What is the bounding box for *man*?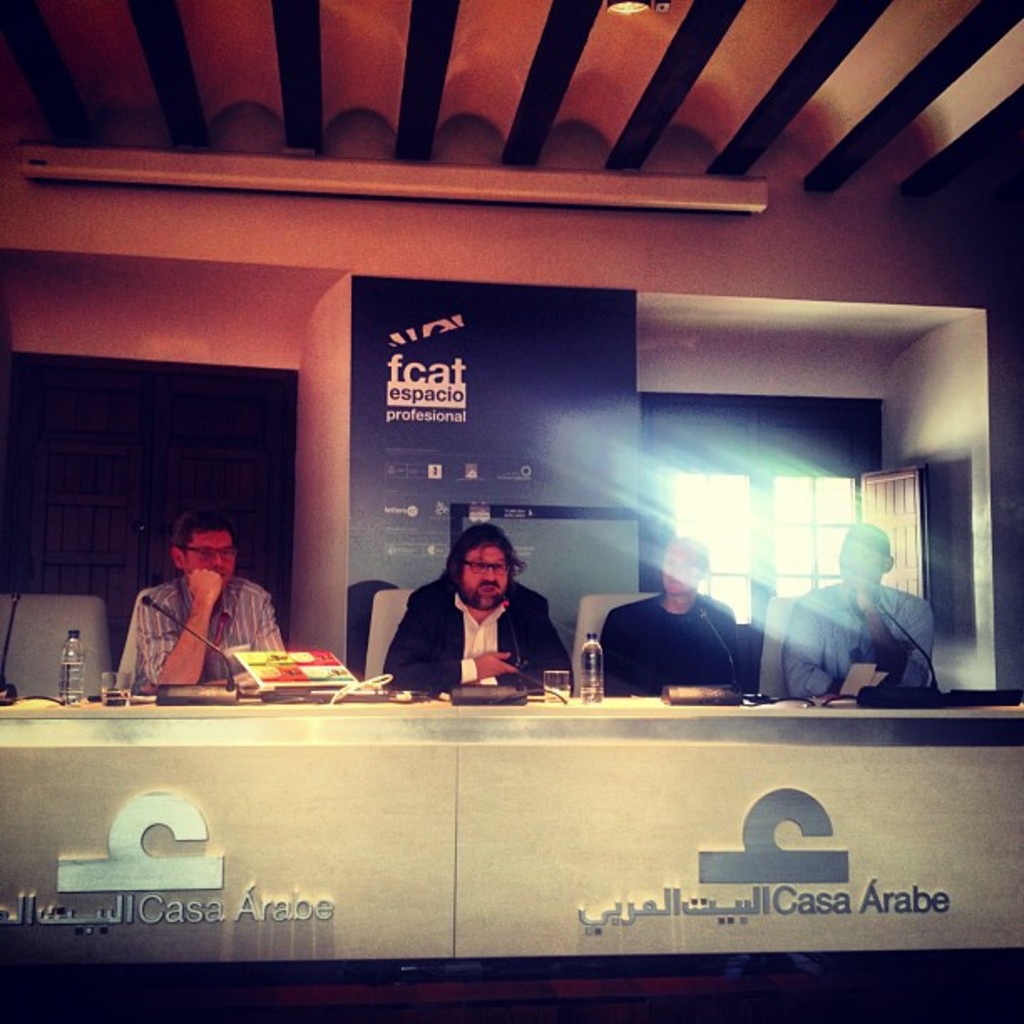
locate(596, 537, 745, 701).
